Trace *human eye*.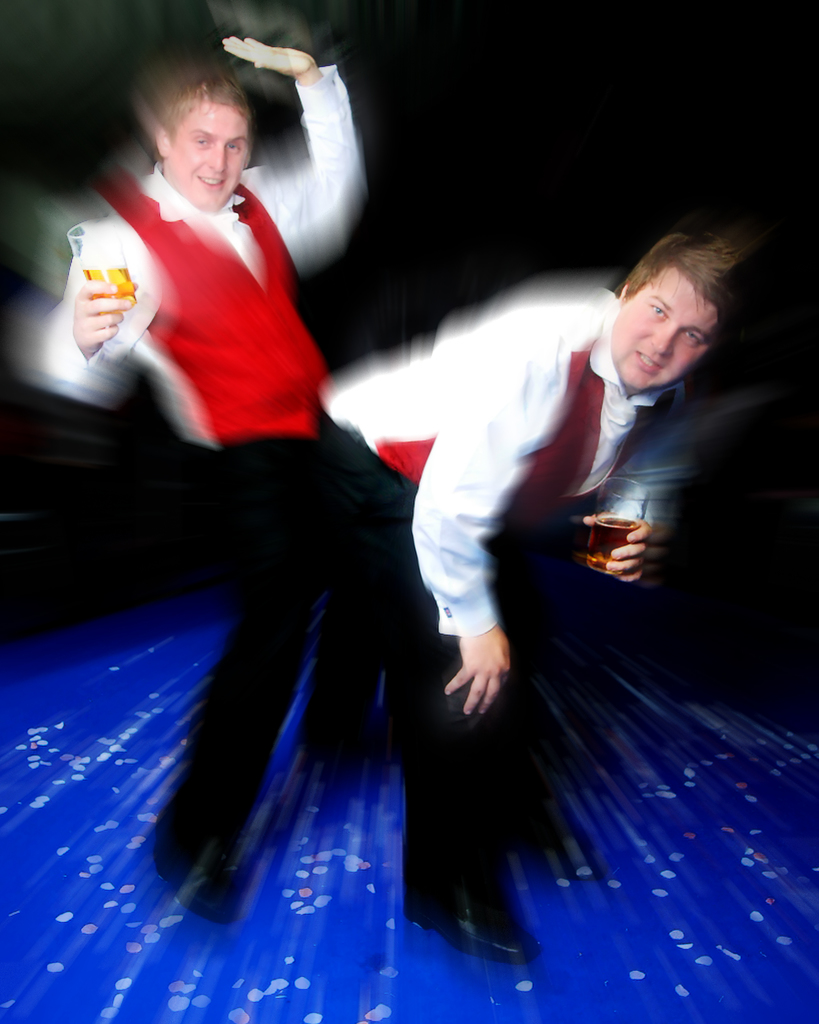
Traced to bbox=(683, 331, 701, 345).
